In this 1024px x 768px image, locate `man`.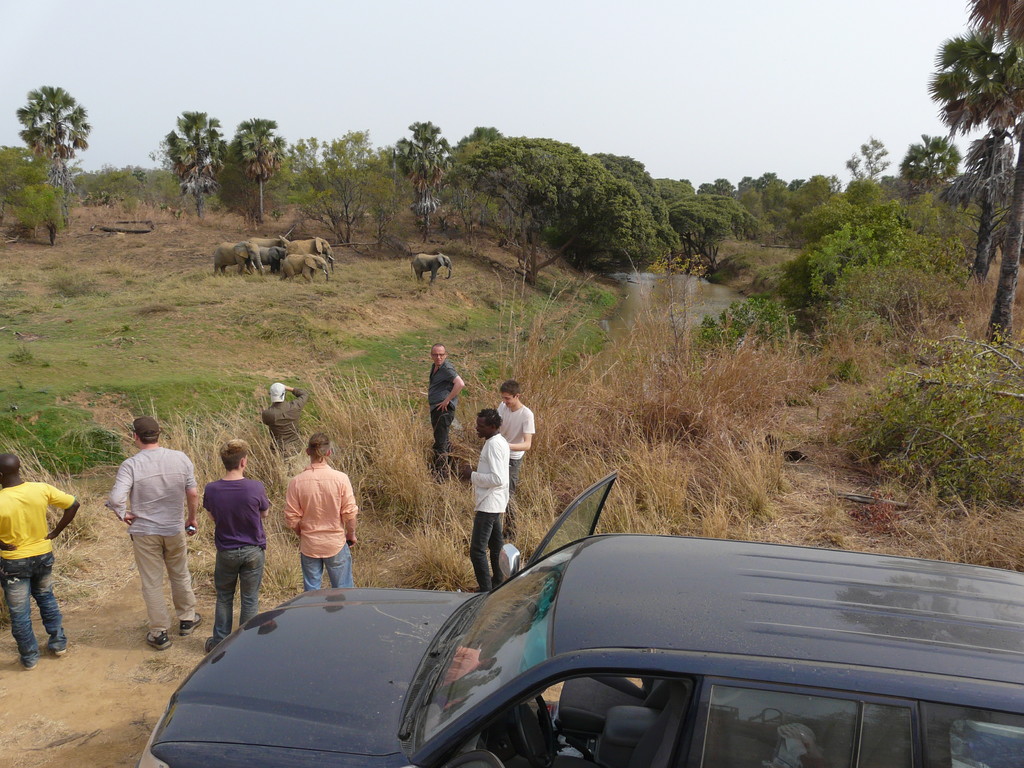
Bounding box: locate(0, 448, 79, 668).
